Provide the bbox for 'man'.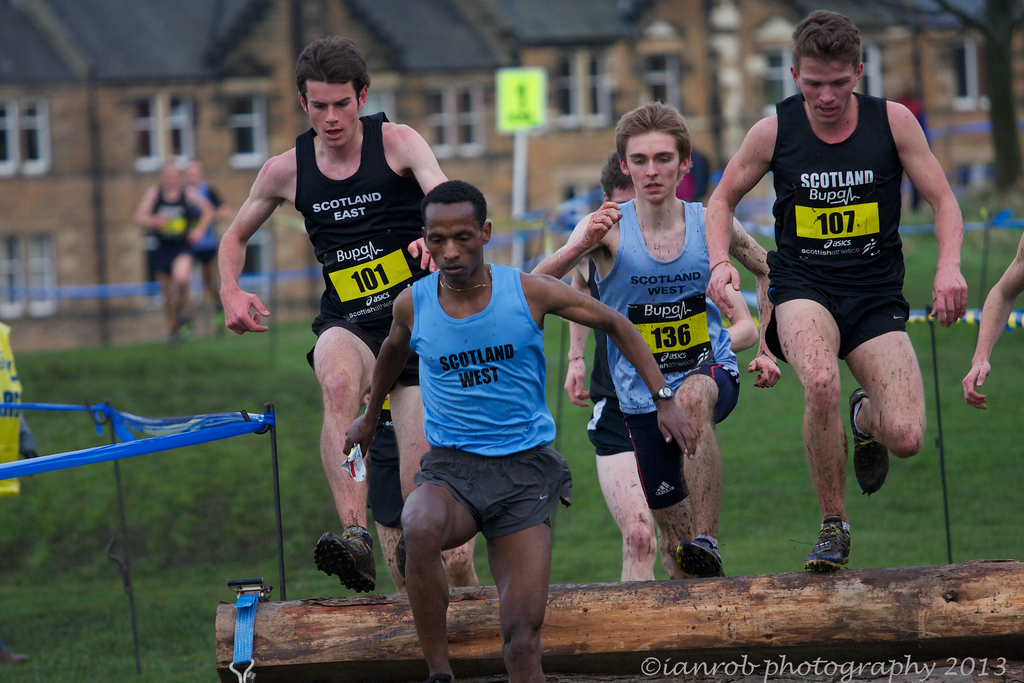
[x1=215, y1=33, x2=450, y2=596].
